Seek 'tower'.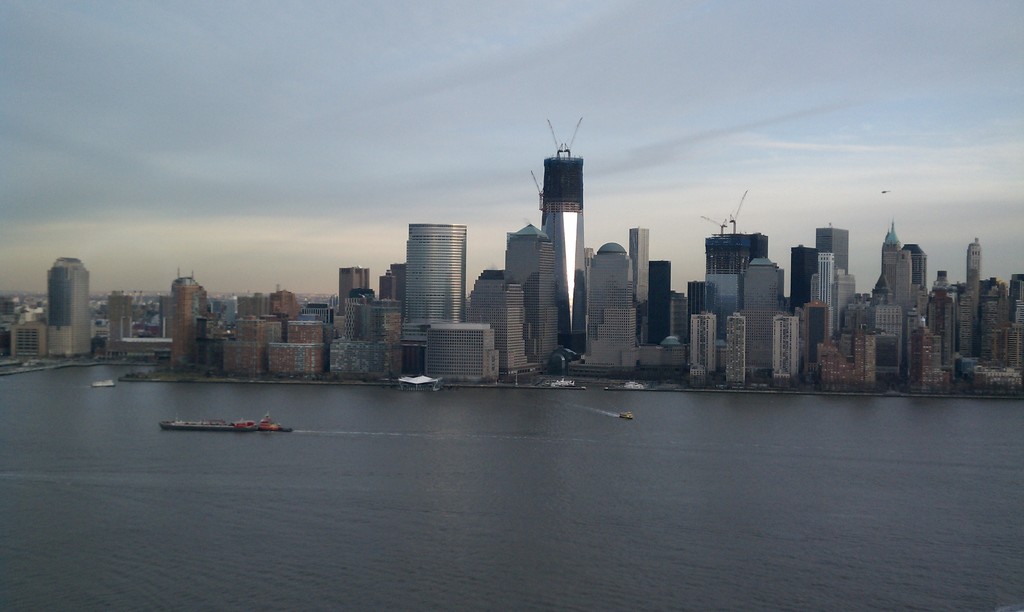
630:227:650:344.
